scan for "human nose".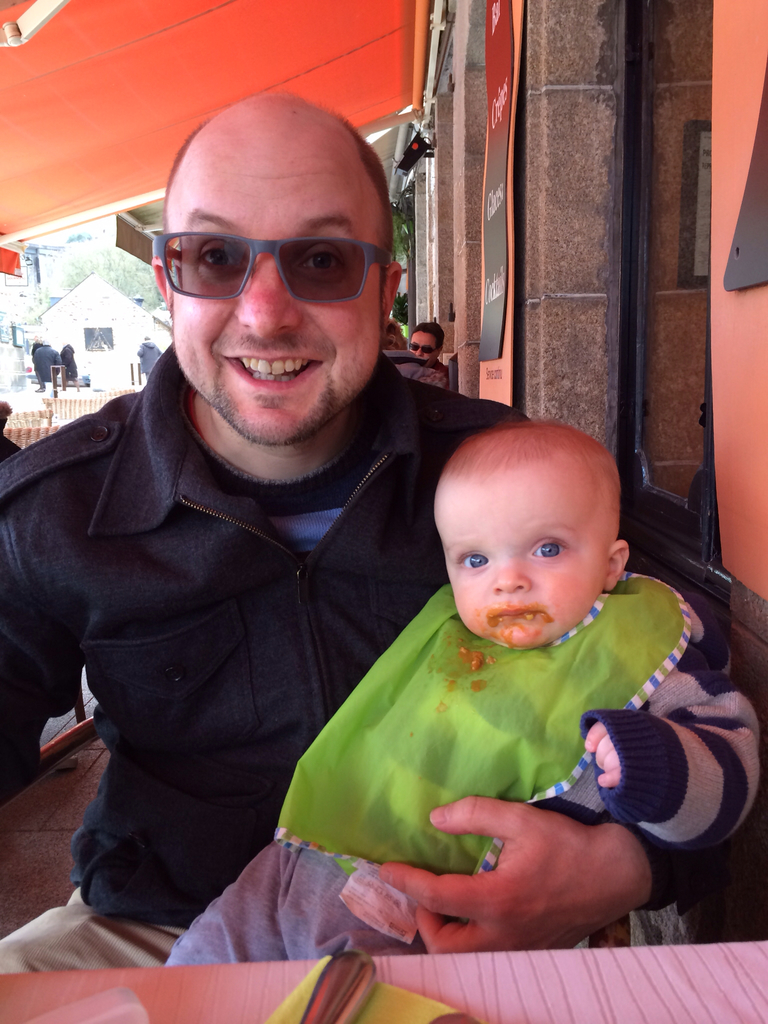
Scan result: 488, 552, 532, 594.
